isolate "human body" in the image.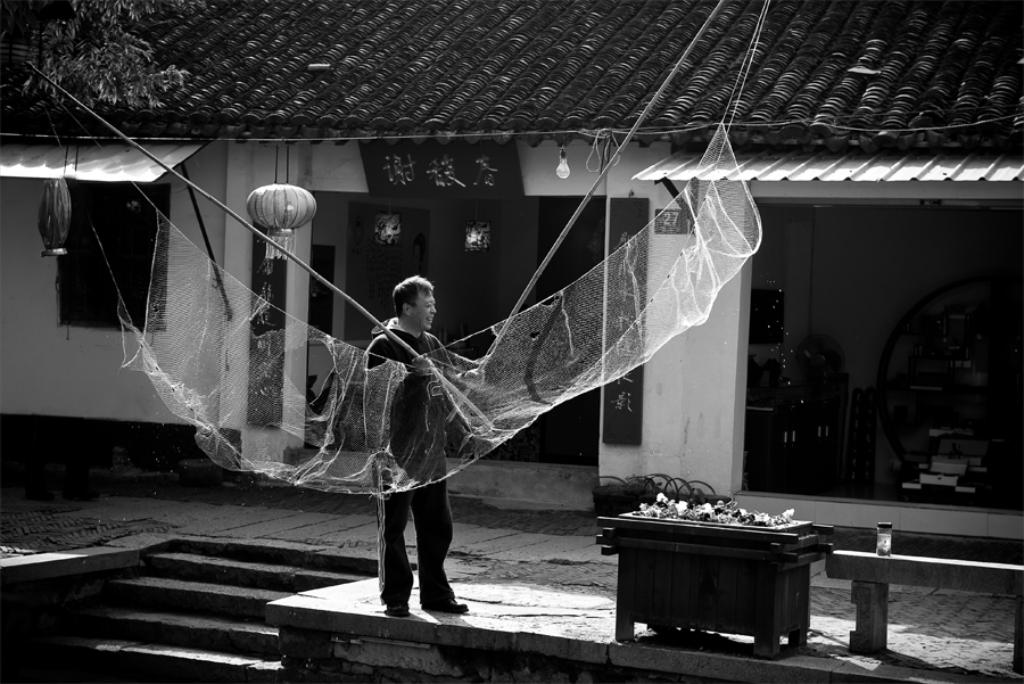
Isolated region: crop(365, 272, 487, 617).
